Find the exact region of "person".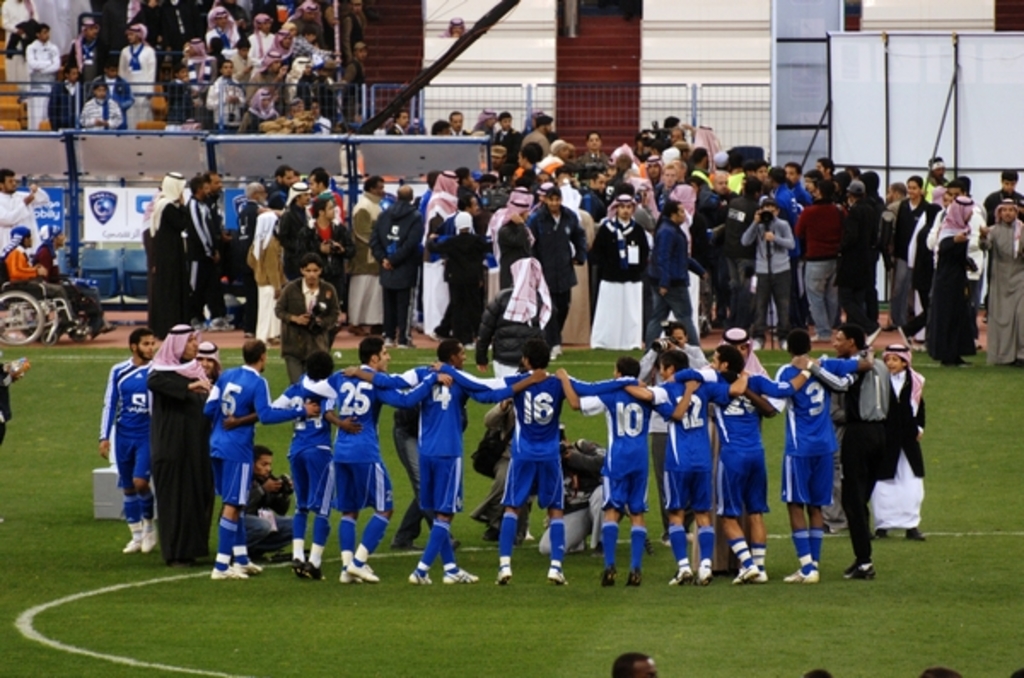
Exact region: (x1=142, y1=316, x2=222, y2=570).
